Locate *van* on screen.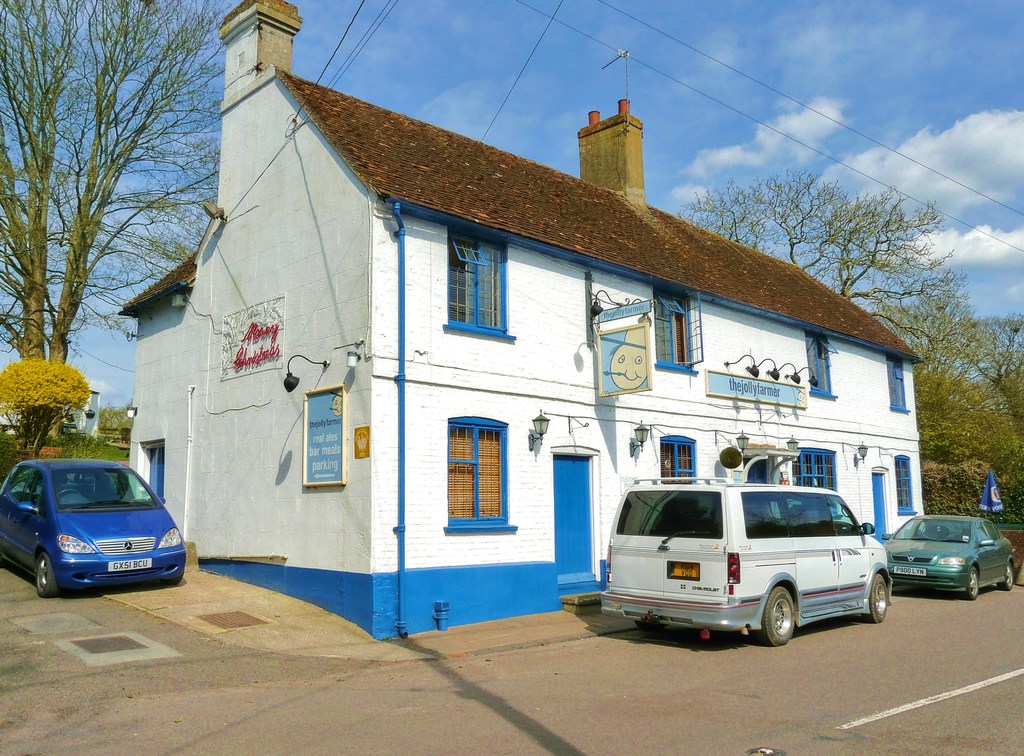
On screen at region(598, 474, 893, 649).
